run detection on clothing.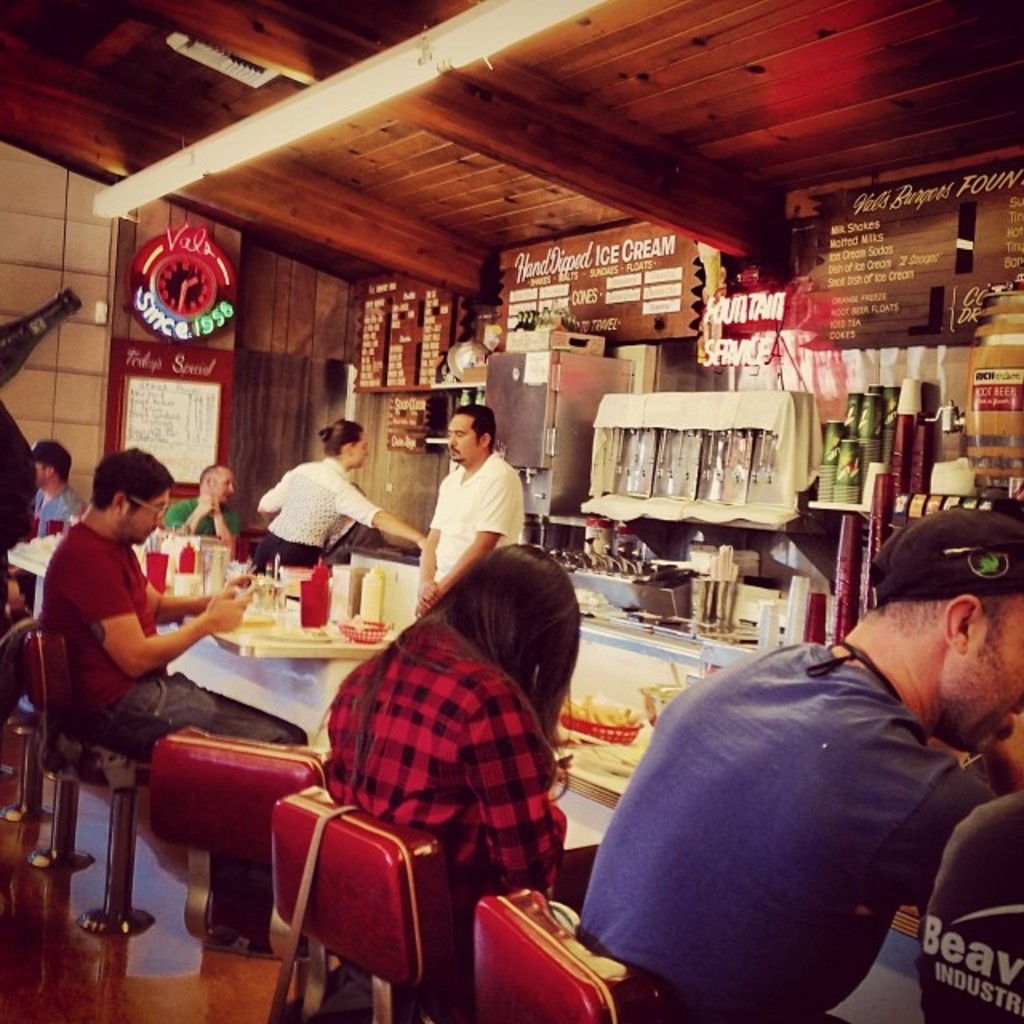
Result: box(574, 590, 1011, 1023).
